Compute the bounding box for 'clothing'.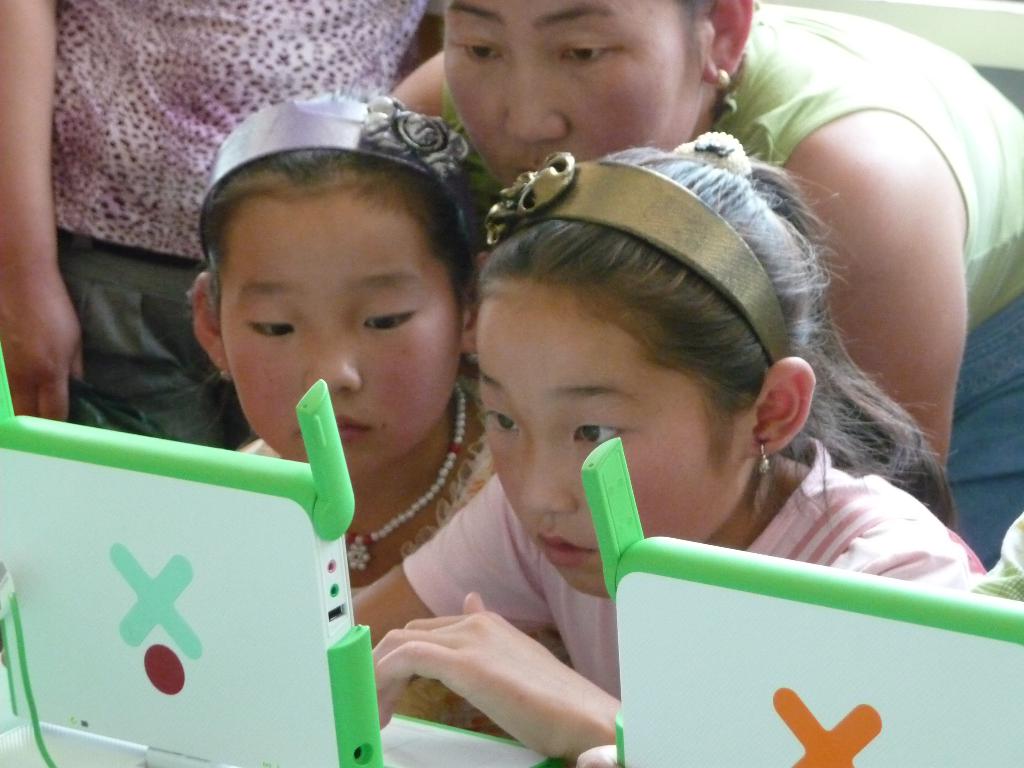
(447, 12, 1023, 576).
